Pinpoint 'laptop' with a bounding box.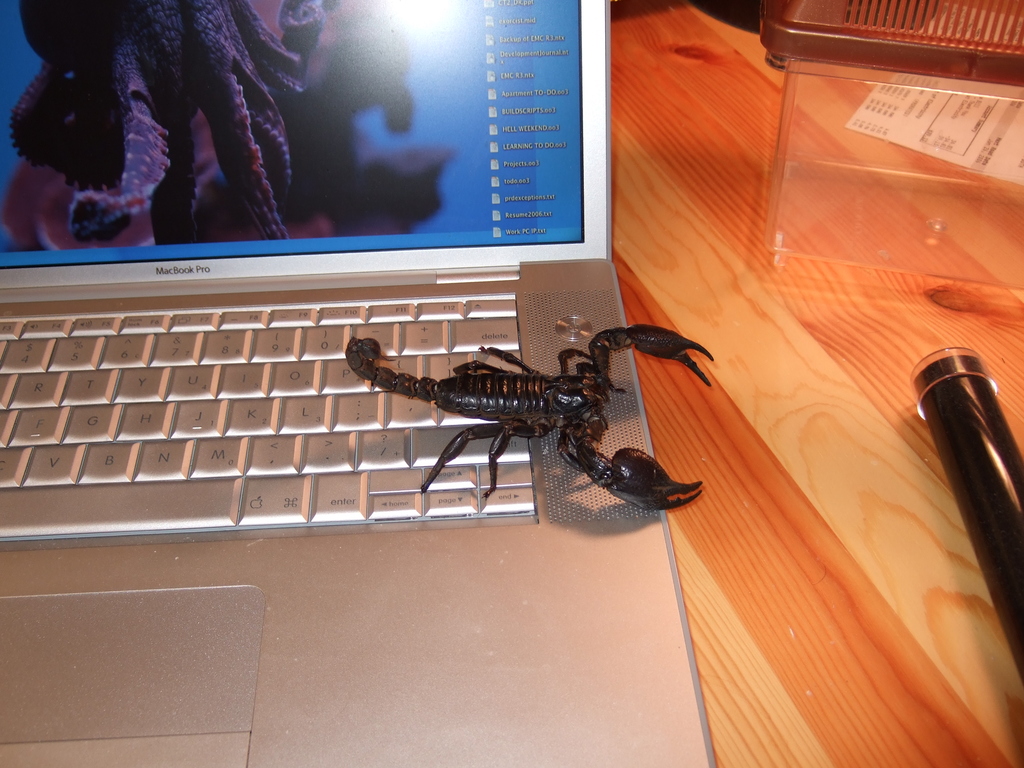
(0, 0, 717, 767).
